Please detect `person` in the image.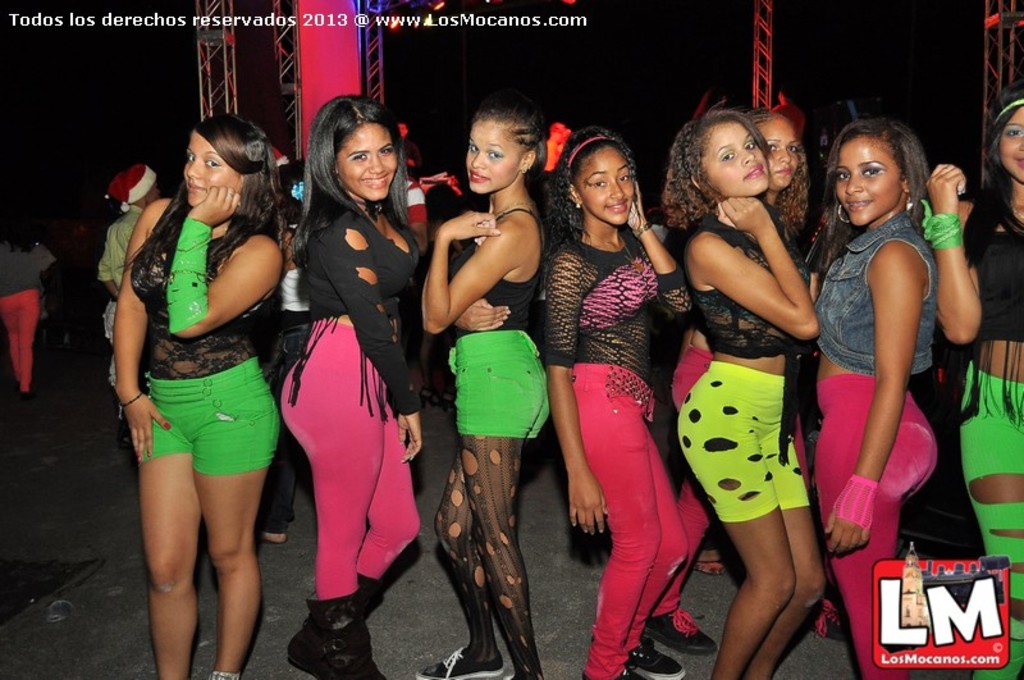
[x1=749, y1=86, x2=832, y2=634].
